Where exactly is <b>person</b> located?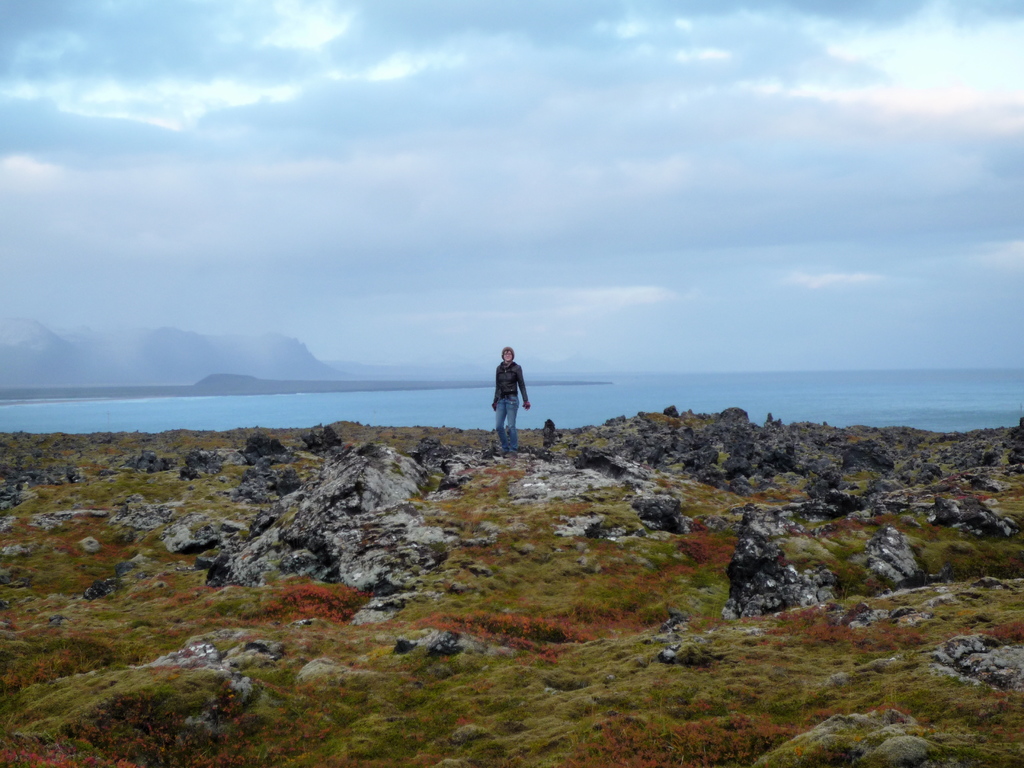
Its bounding box is <bbox>493, 347, 531, 458</bbox>.
